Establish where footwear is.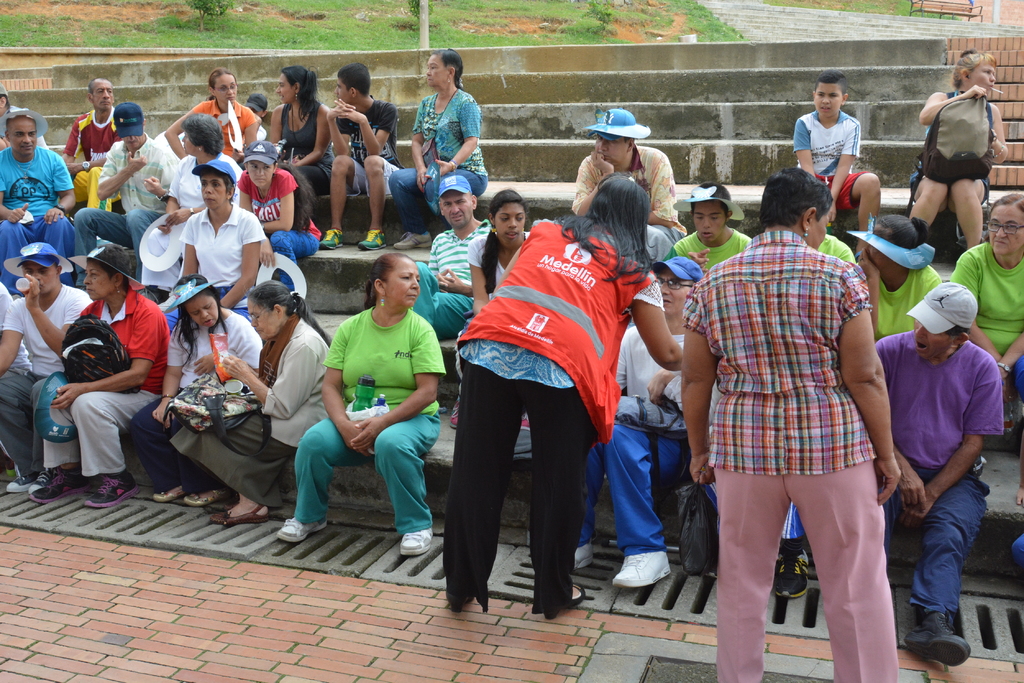
Established at [572, 541, 592, 567].
